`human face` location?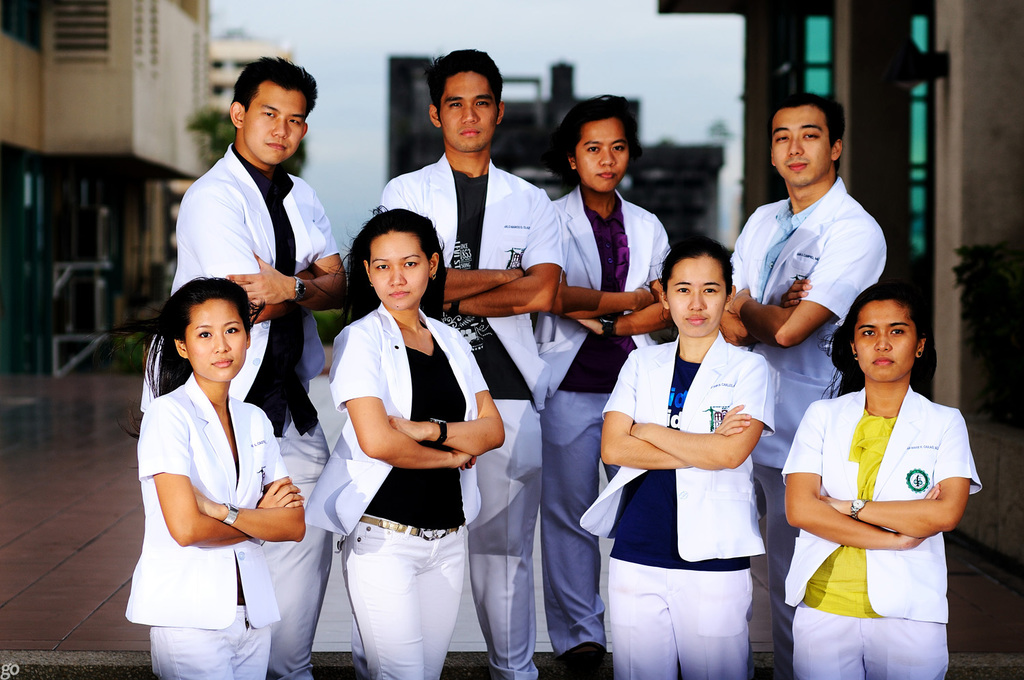
670:252:725:337
